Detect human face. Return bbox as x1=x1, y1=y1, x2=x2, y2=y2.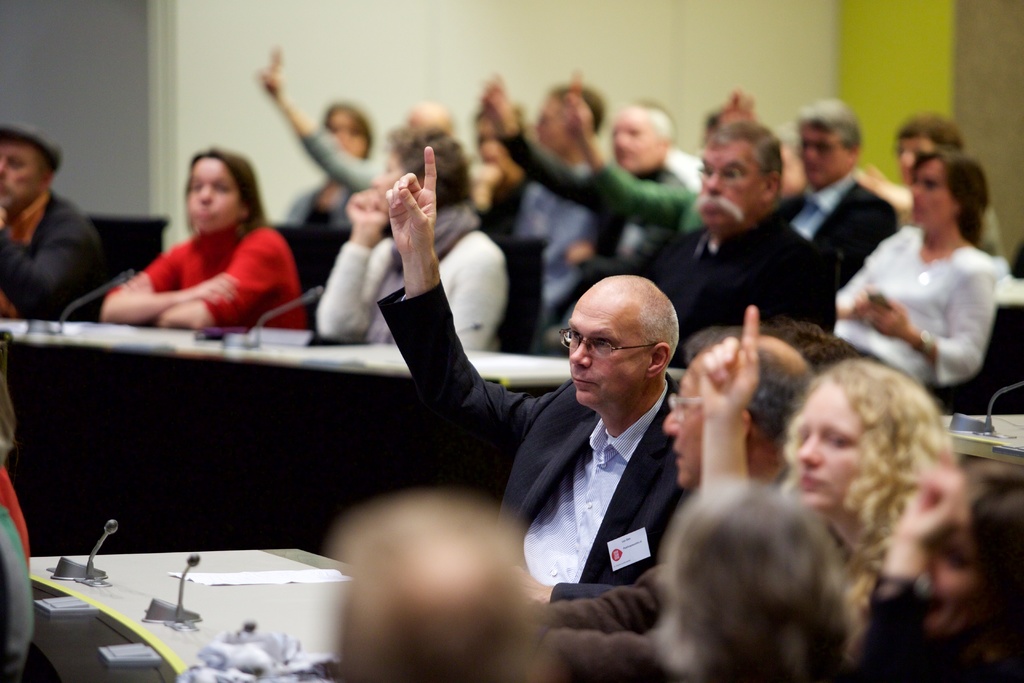
x1=904, y1=153, x2=955, y2=223.
